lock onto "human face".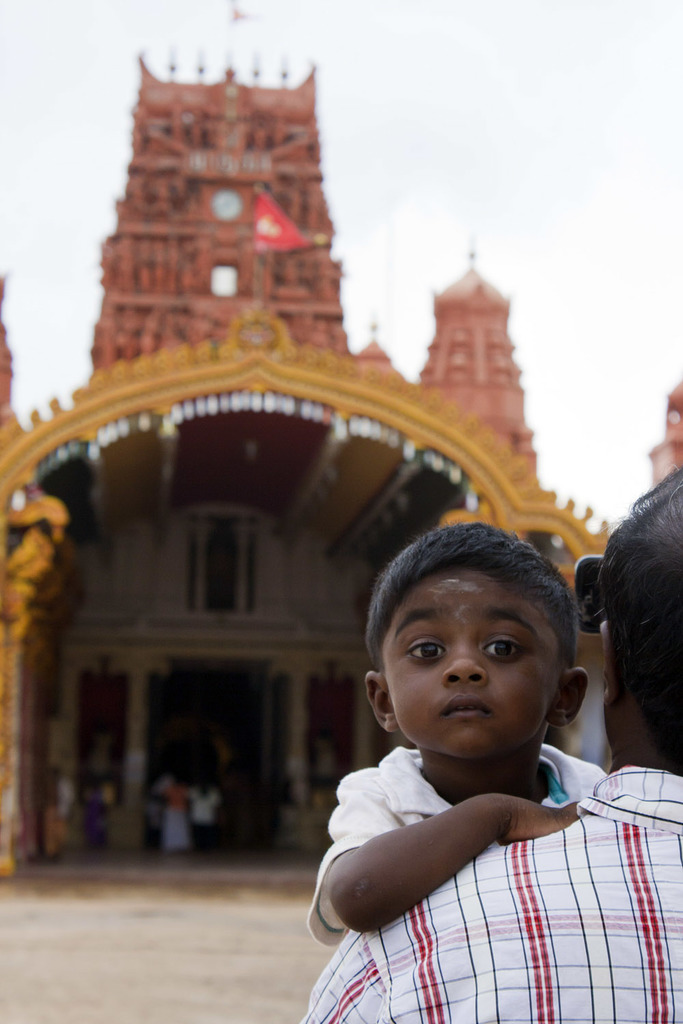
Locked: bbox=(385, 554, 563, 758).
